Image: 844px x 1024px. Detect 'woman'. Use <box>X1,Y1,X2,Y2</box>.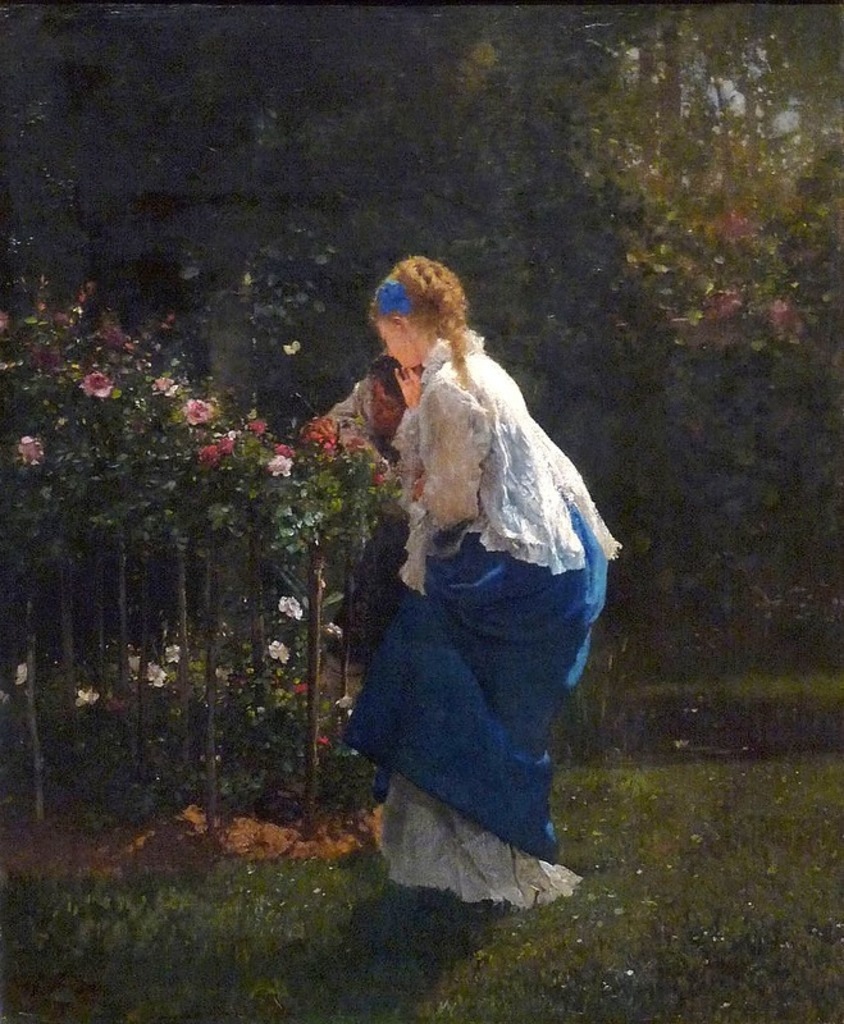
<box>339,256,624,899</box>.
